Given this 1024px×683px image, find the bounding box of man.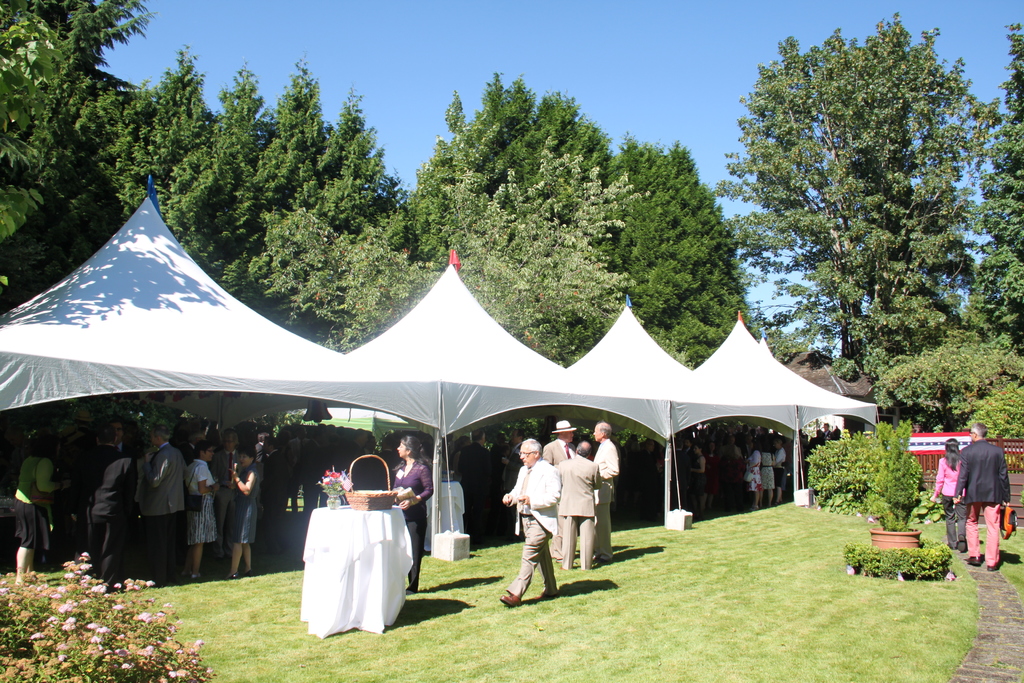
(213, 429, 241, 561).
